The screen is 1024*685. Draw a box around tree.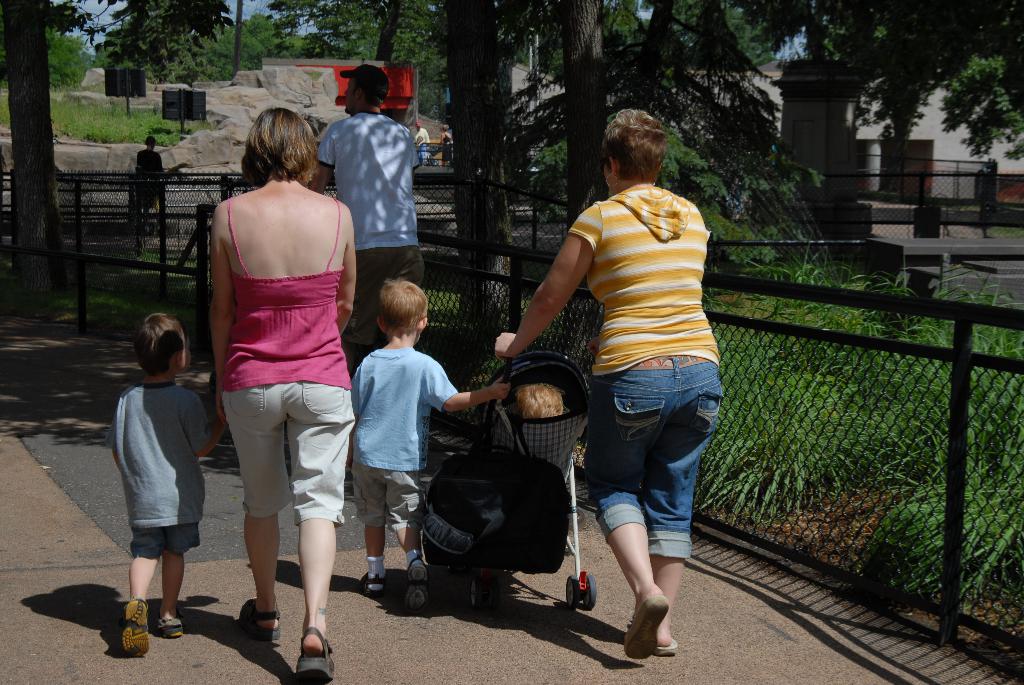
[left=652, top=0, right=799, bottom=62].
